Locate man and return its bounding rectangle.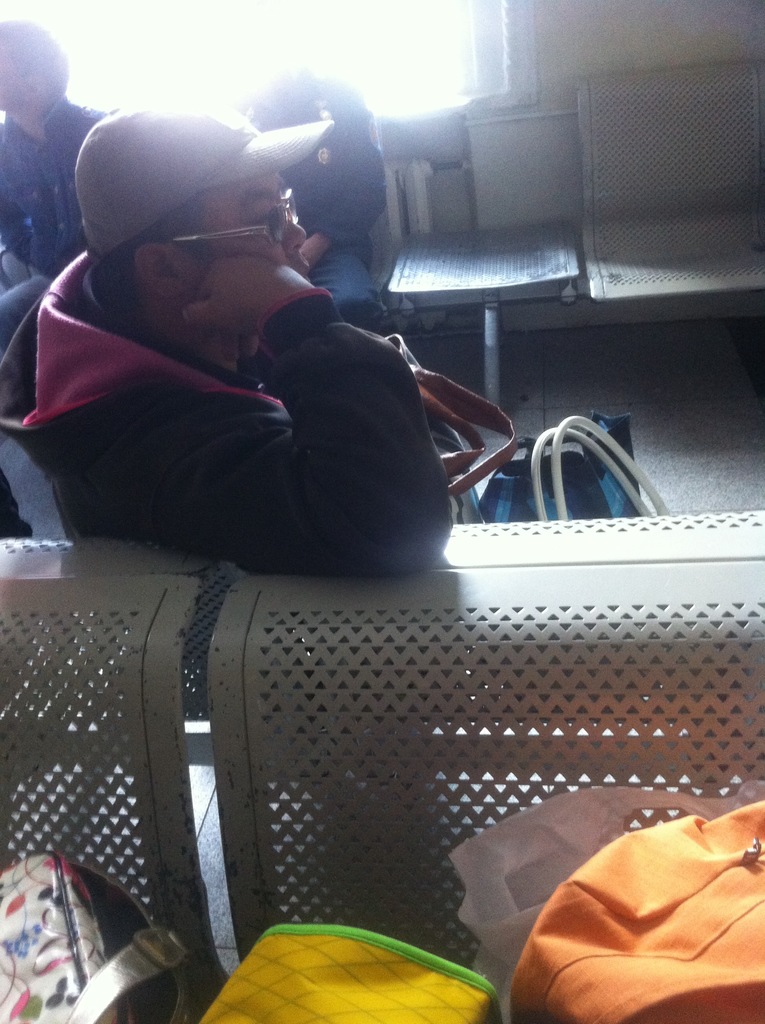
region(0, 93, 458, 593).
